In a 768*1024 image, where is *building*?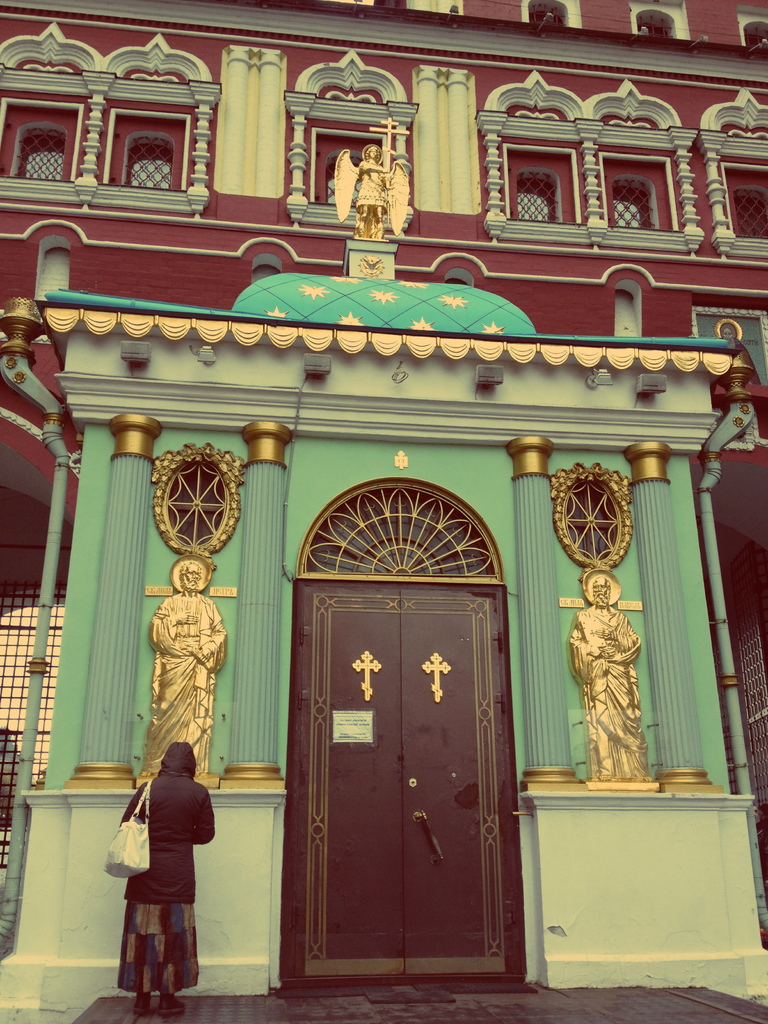
<box>0,0,767,1023</box>.
